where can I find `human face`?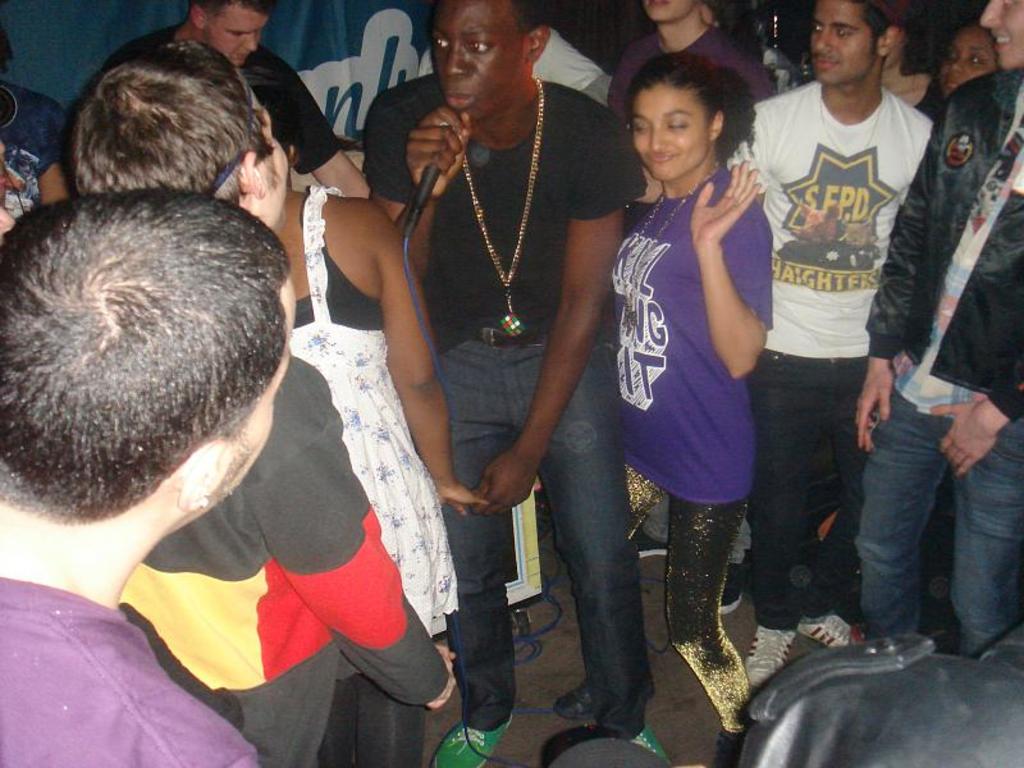
You can find it at (204,0,274,70).
